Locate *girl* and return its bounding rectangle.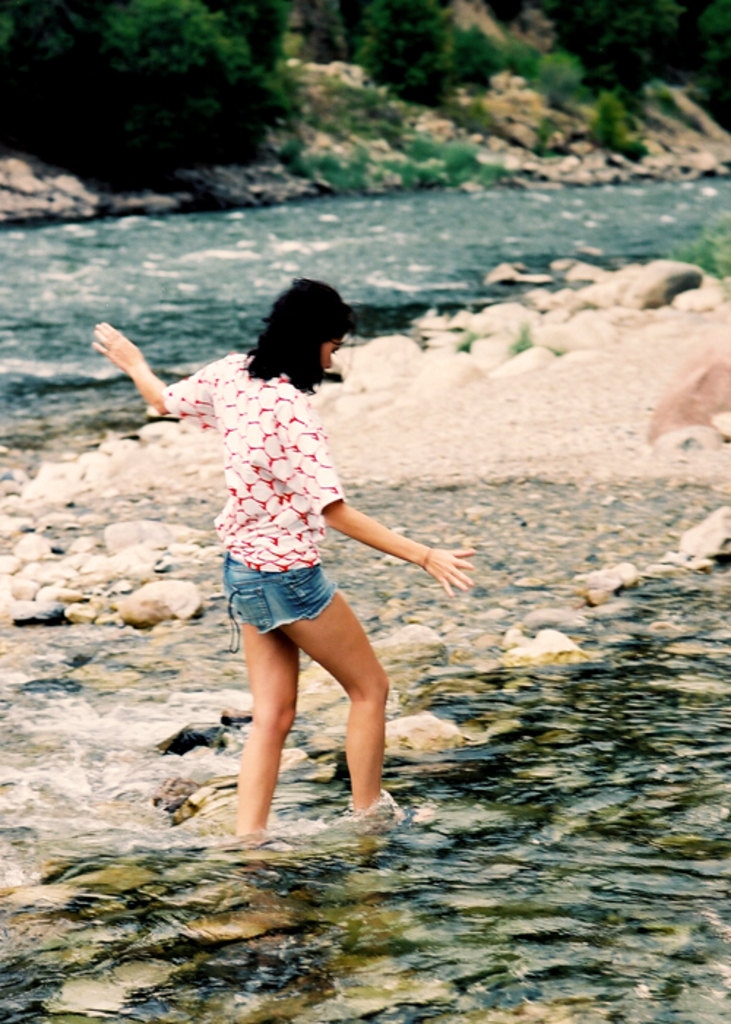
box=[88, 276, 480, 837].
